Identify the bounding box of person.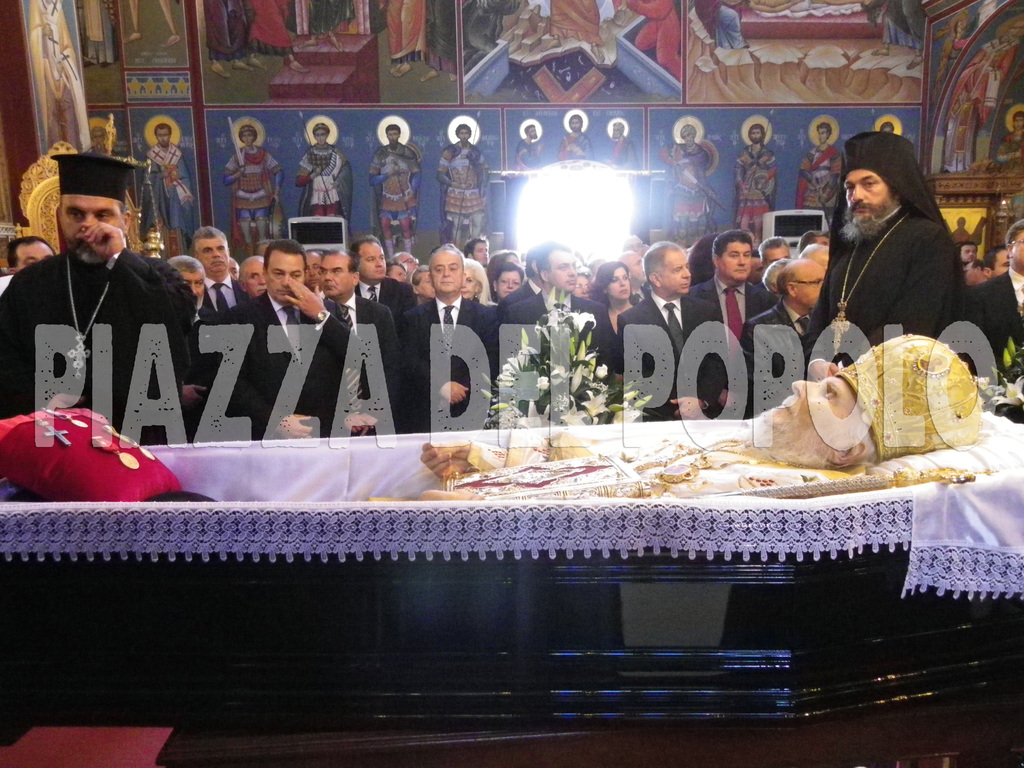
<bbox>243, 0, 308, 77</bbox>.
